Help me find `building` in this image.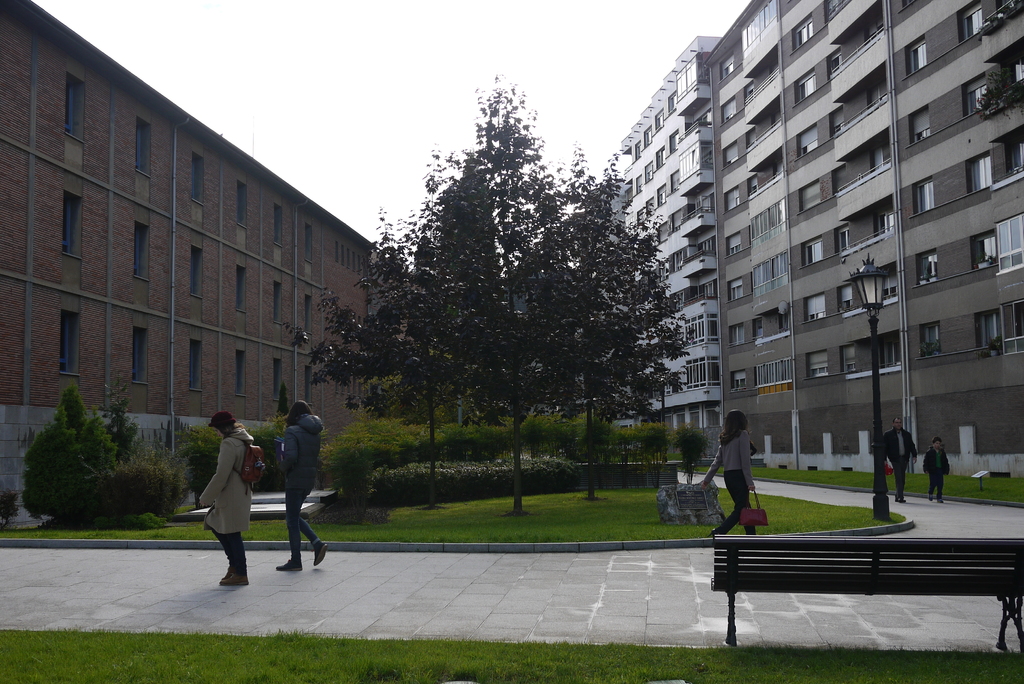
Found it: left=0, top=0, right=406, bottom=507.
